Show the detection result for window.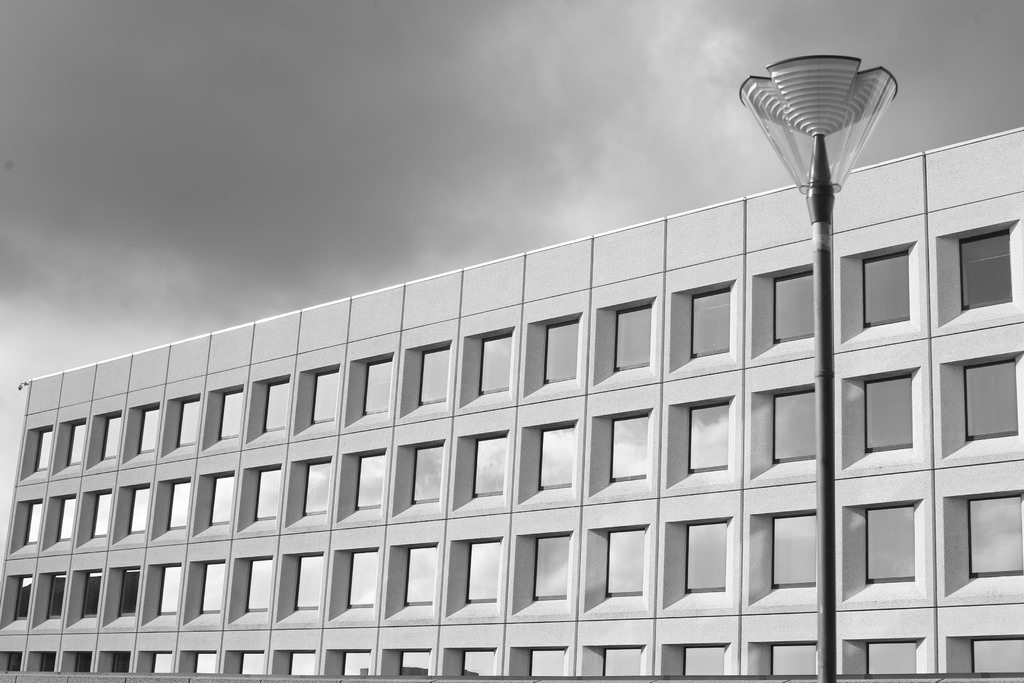
region(175, 400, 198, 450).
